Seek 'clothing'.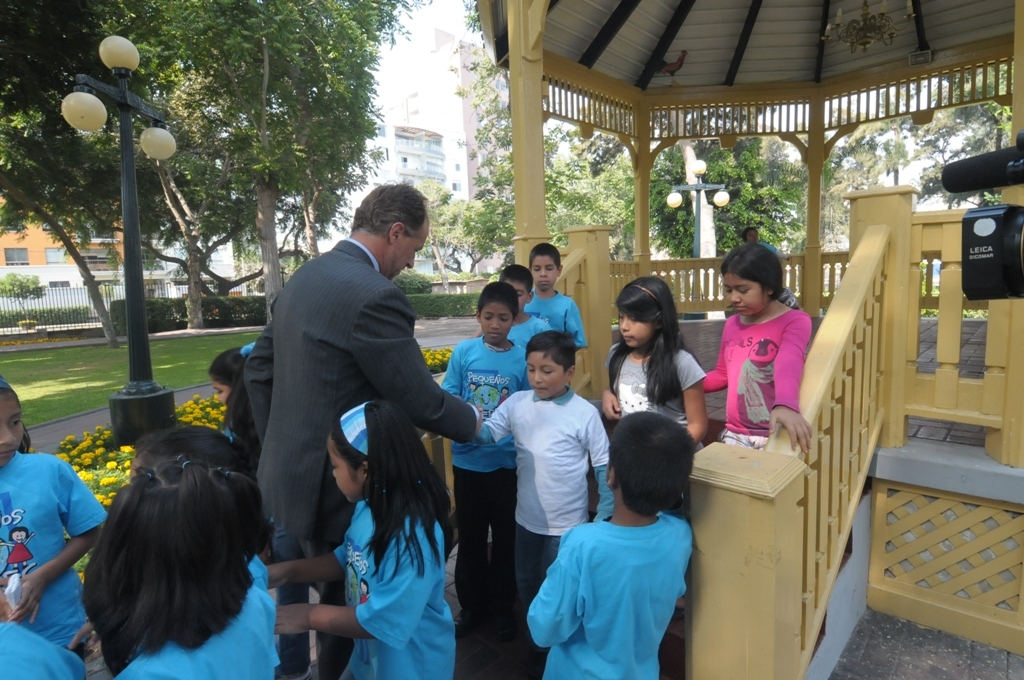
(x1=709, y1=293, x2=818, y2=463).
